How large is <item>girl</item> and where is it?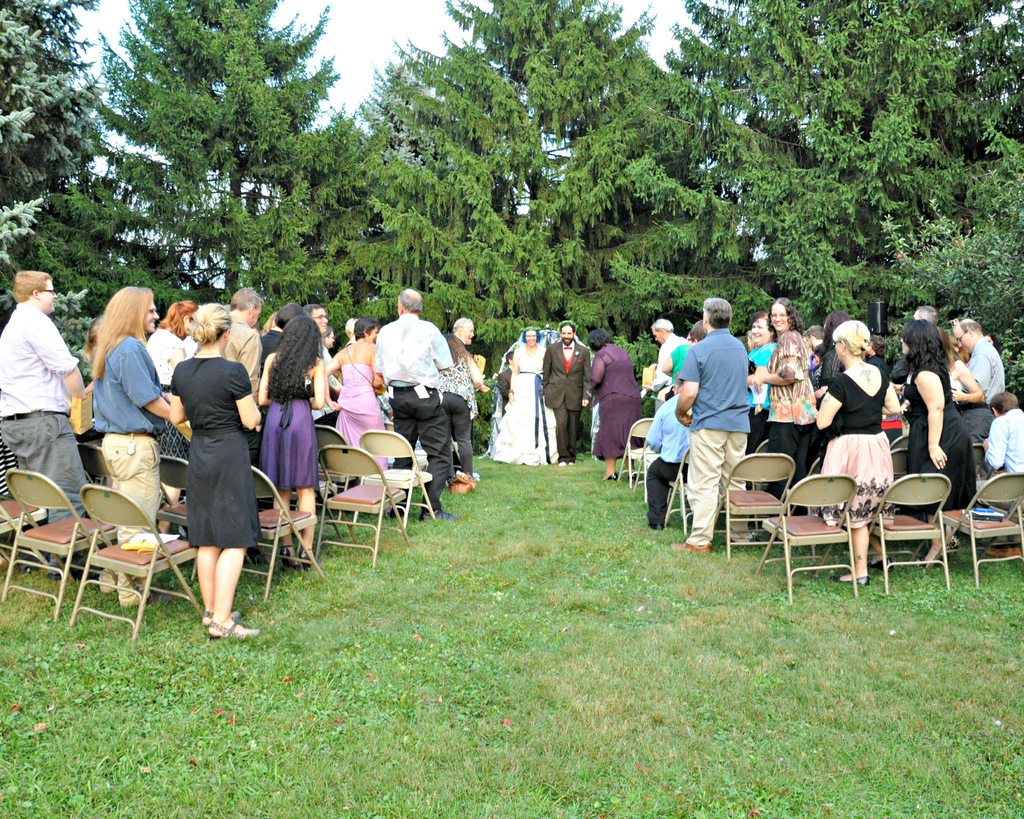
Bounding box: BBox(890, 314, 974, 557).
